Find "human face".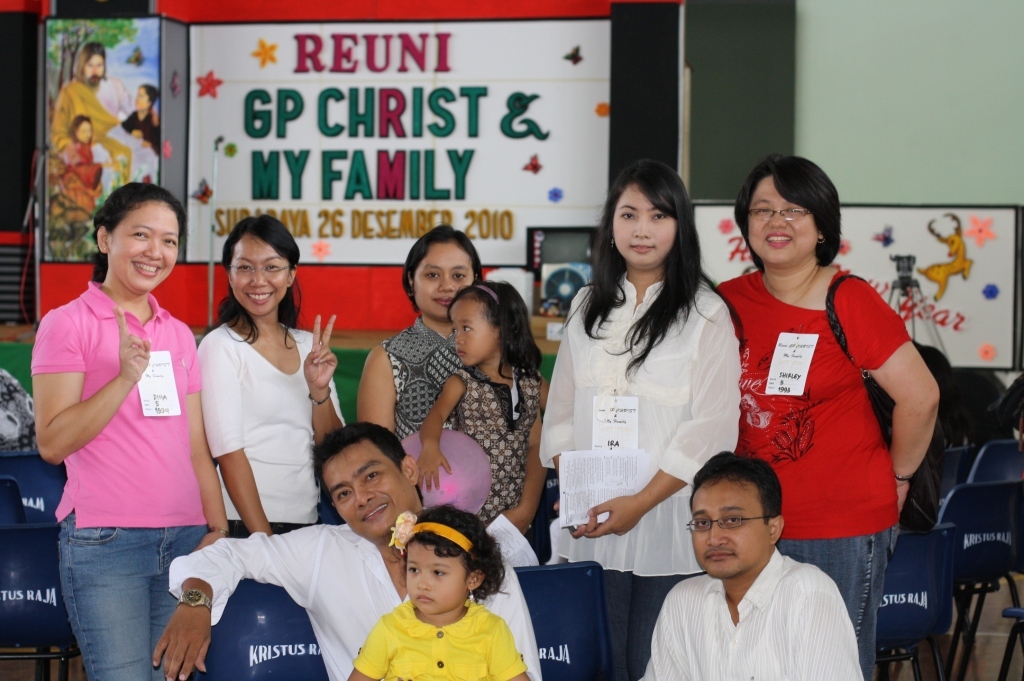
405 545 466 614.
